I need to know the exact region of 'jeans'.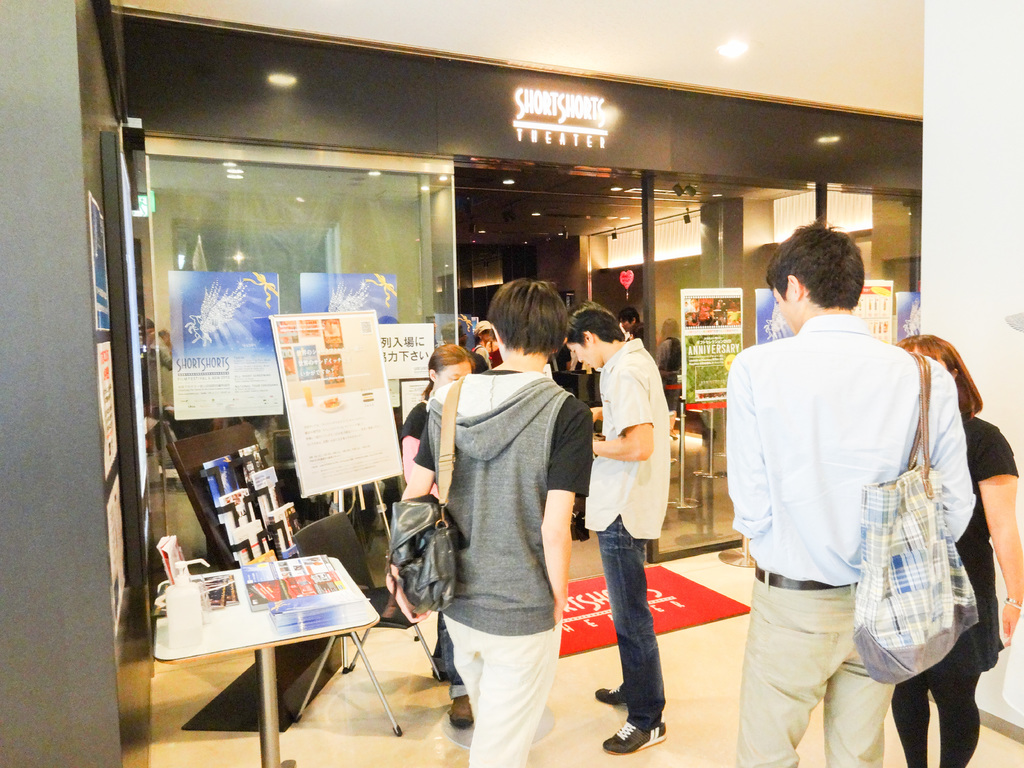
Region: left=443, top=620, right=465, bottom=700.
